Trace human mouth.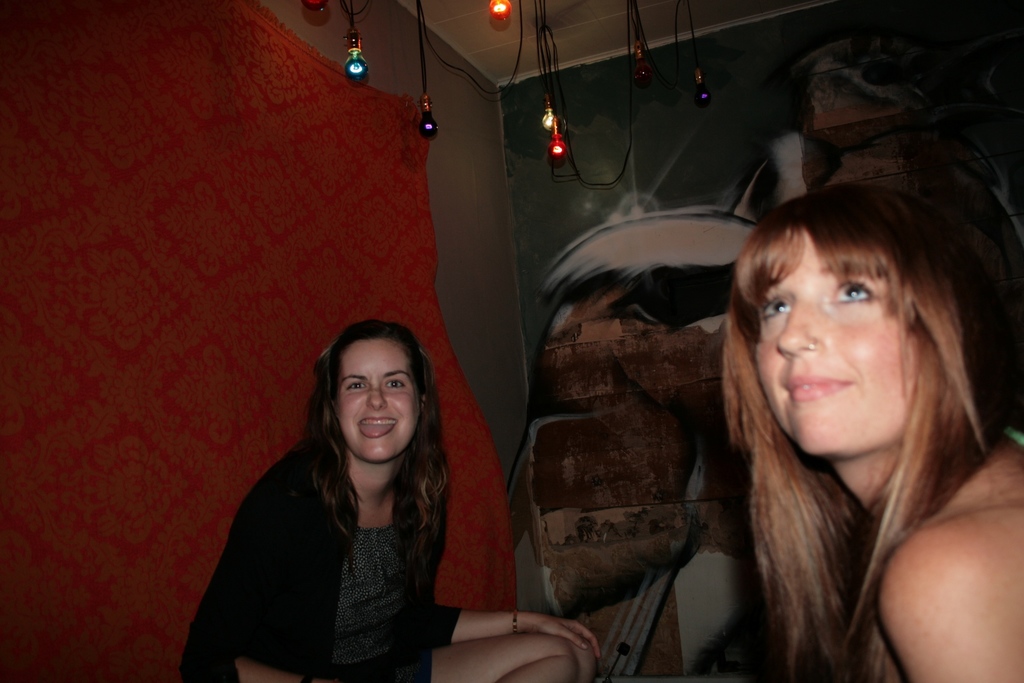
Traced to x1=788, y1=377, x2=852, y2=403.
